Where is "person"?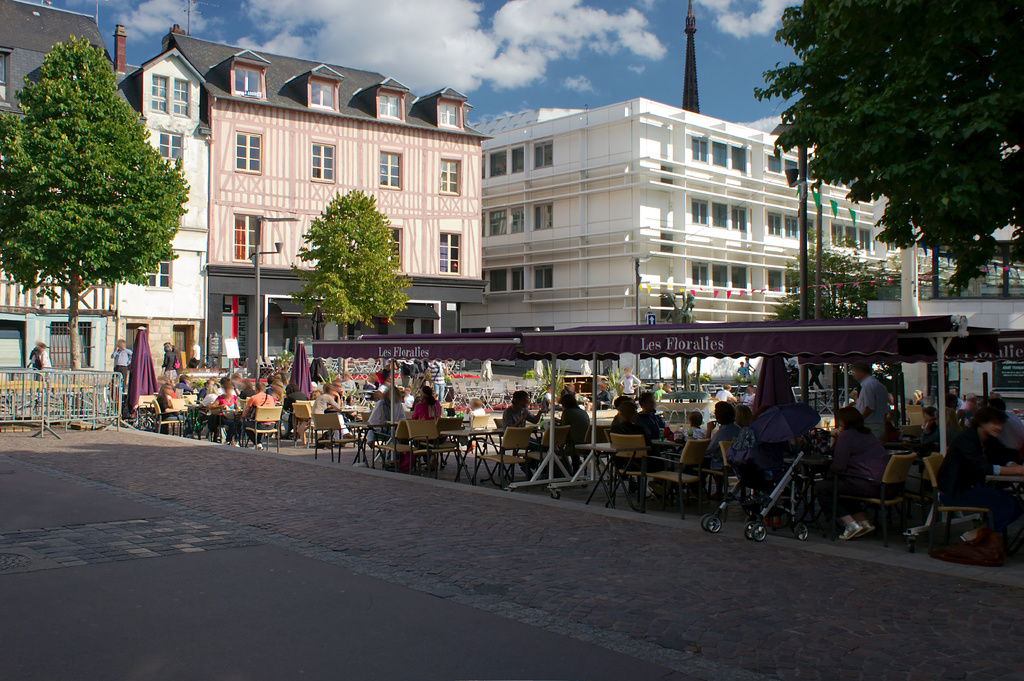
939,399,1023,557.
